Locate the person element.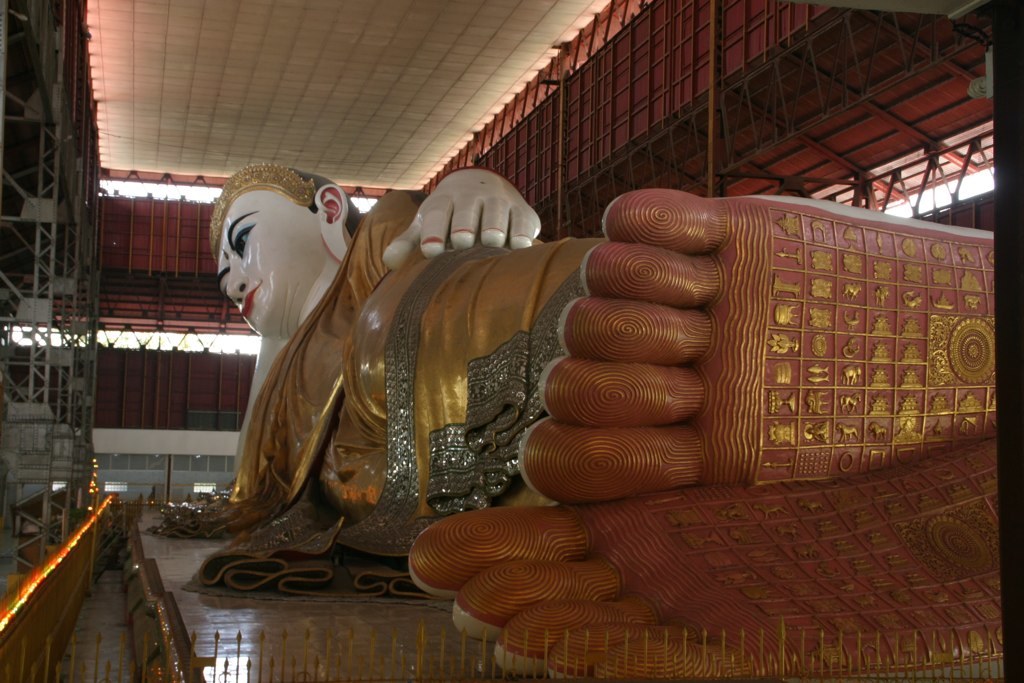
Element bbox: x1=160, y1=156, x2=932, y2=648.
